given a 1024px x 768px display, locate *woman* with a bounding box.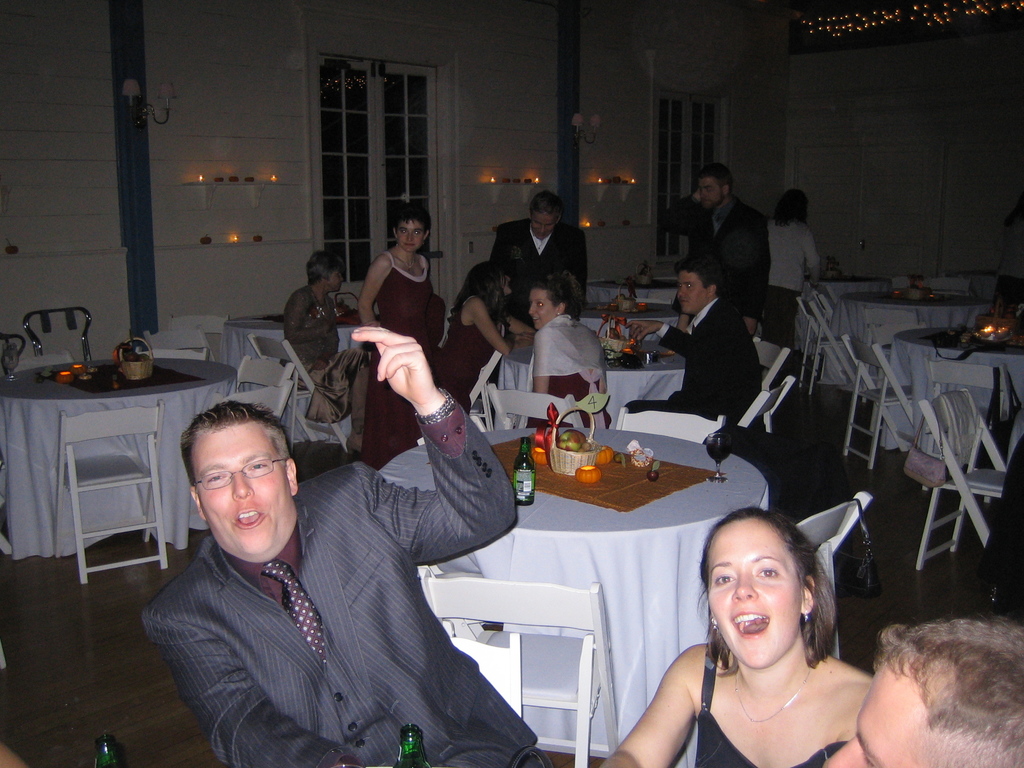
Located: (left=531, top=272, right=616, bottom=436).
